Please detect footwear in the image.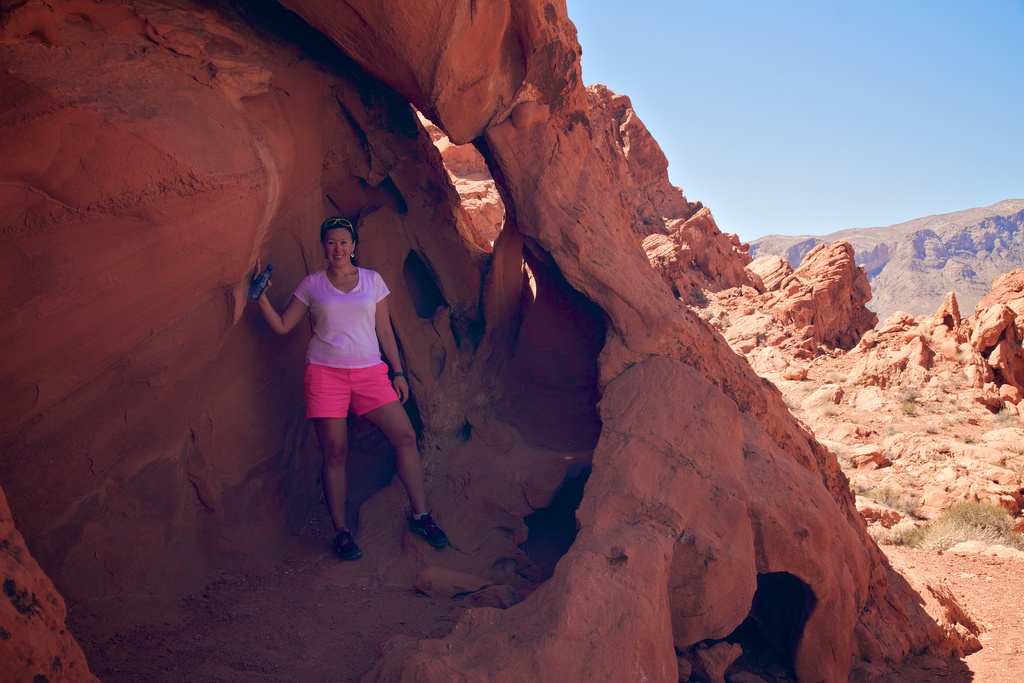
<box>332,526,364,560</box>.
